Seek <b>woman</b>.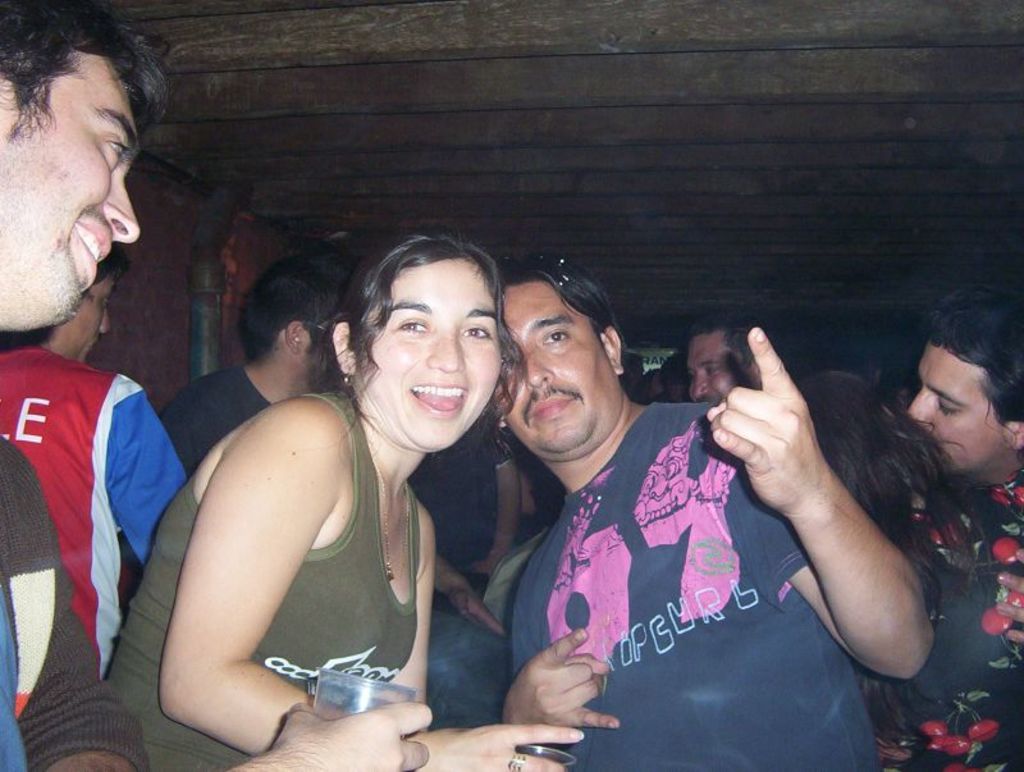
x1=794, y1=367, x2=1023, y2=771.
